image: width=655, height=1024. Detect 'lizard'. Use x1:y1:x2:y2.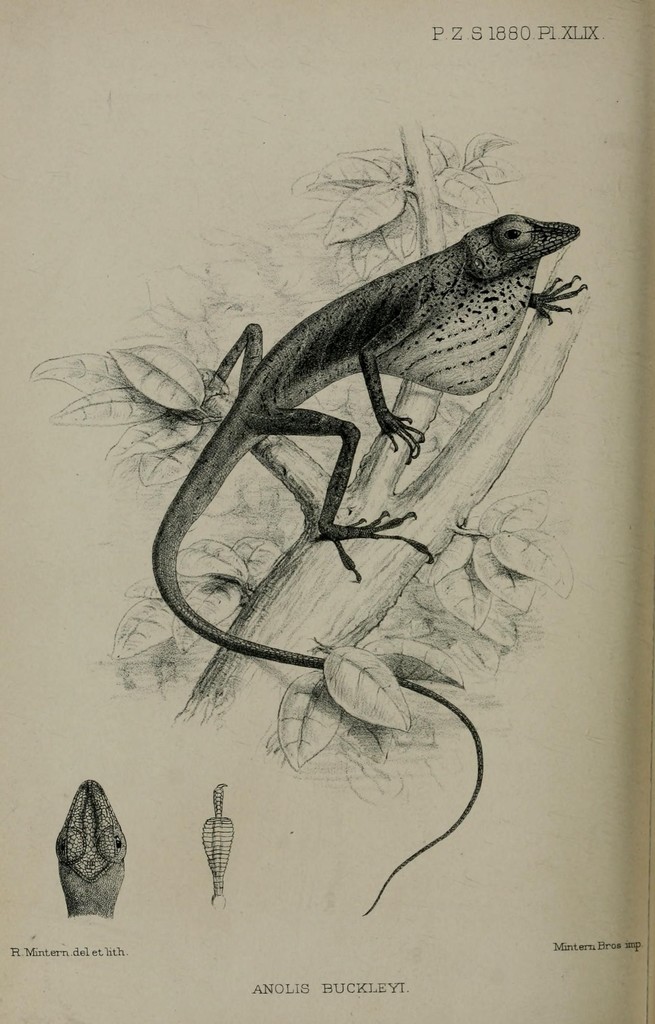
82:200:596:757.
